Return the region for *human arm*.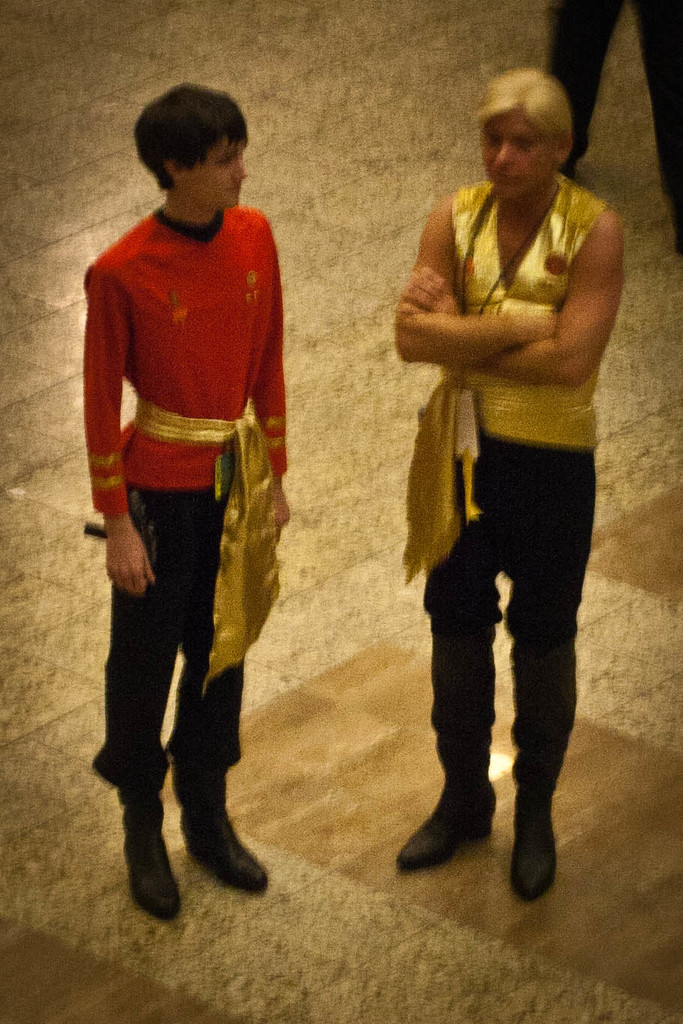
[239,236,297,538].
